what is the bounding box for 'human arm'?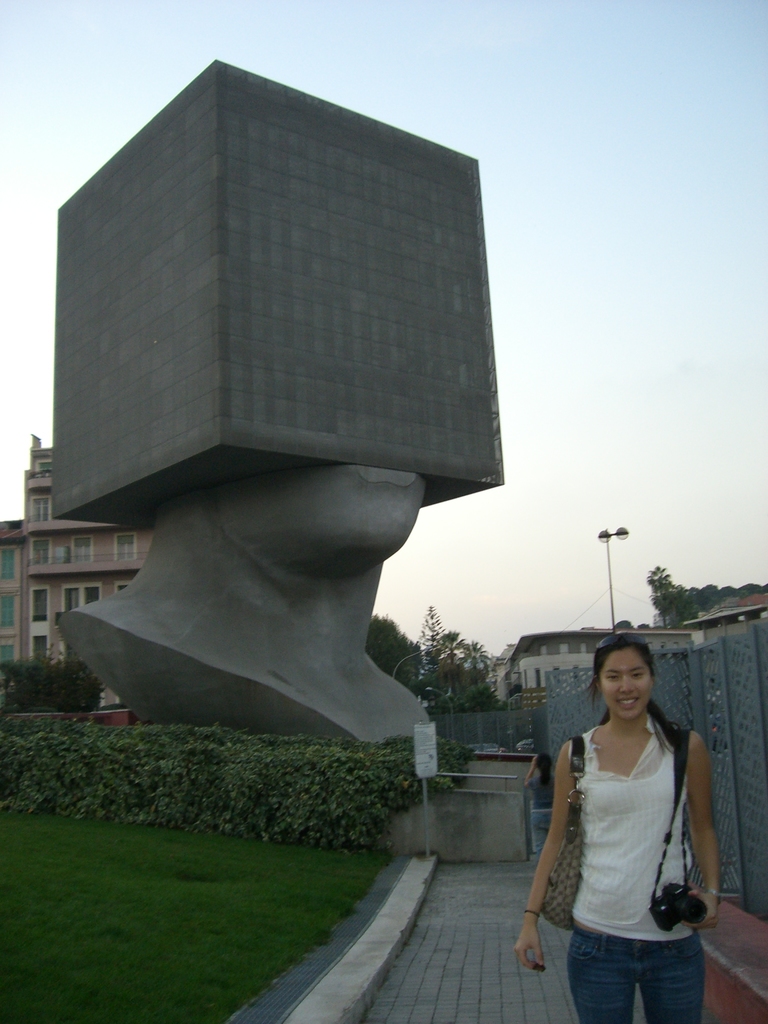
<bbox>514, 742, 577, 969</bbox>.
